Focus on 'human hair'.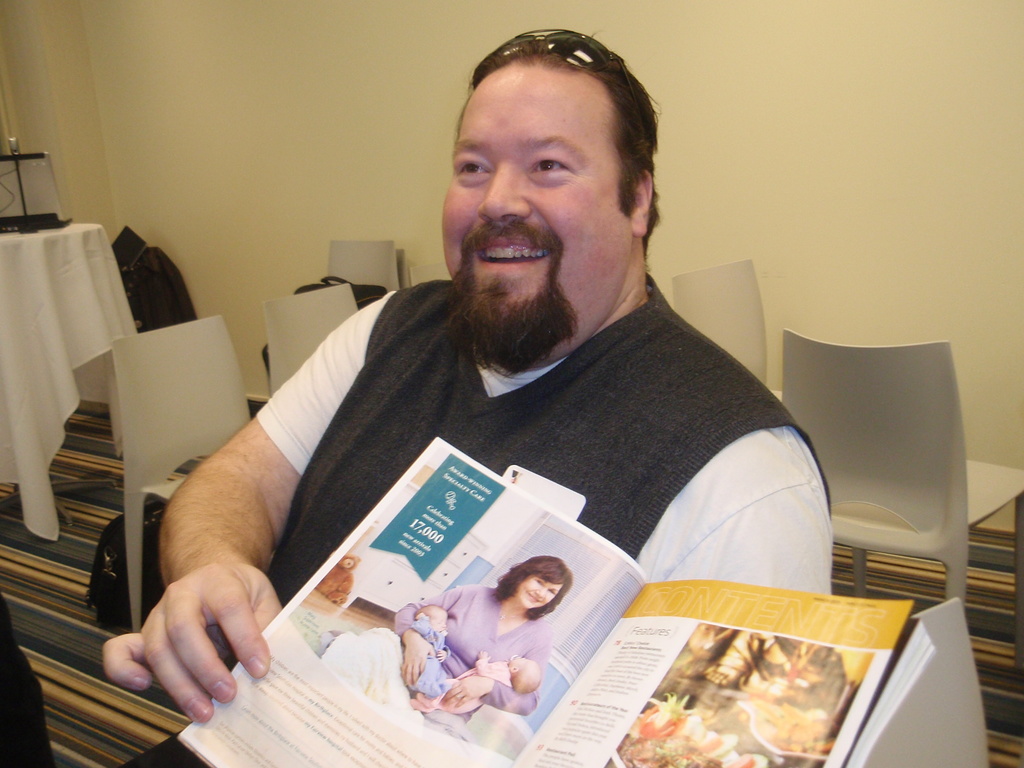
Focused at box=[492, 557, 575, 618].
